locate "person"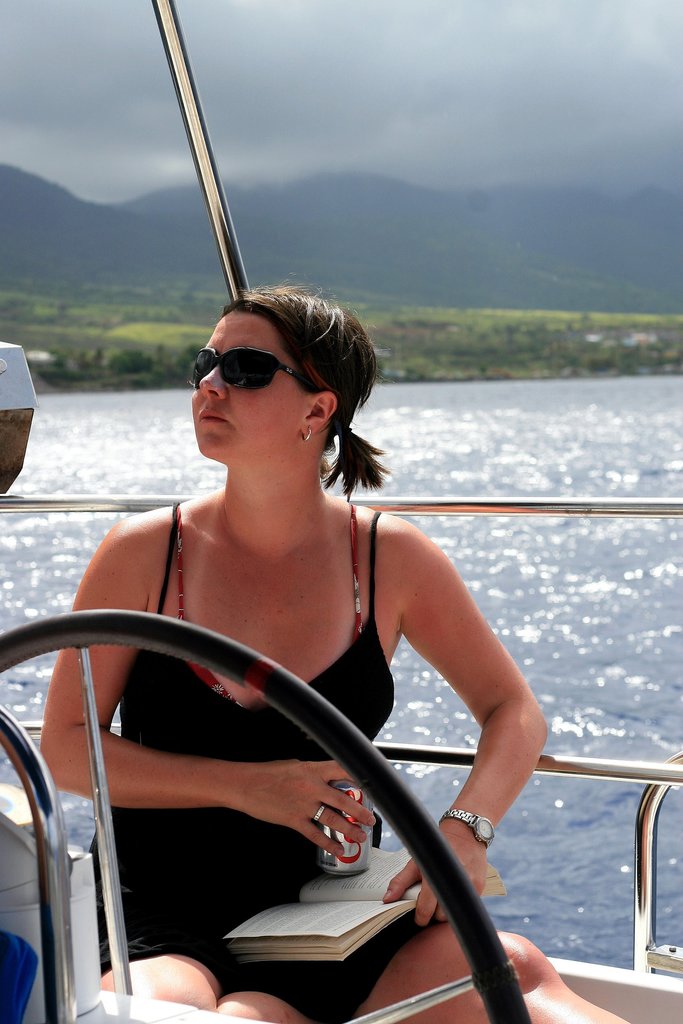
33, 280, 627, 1023
